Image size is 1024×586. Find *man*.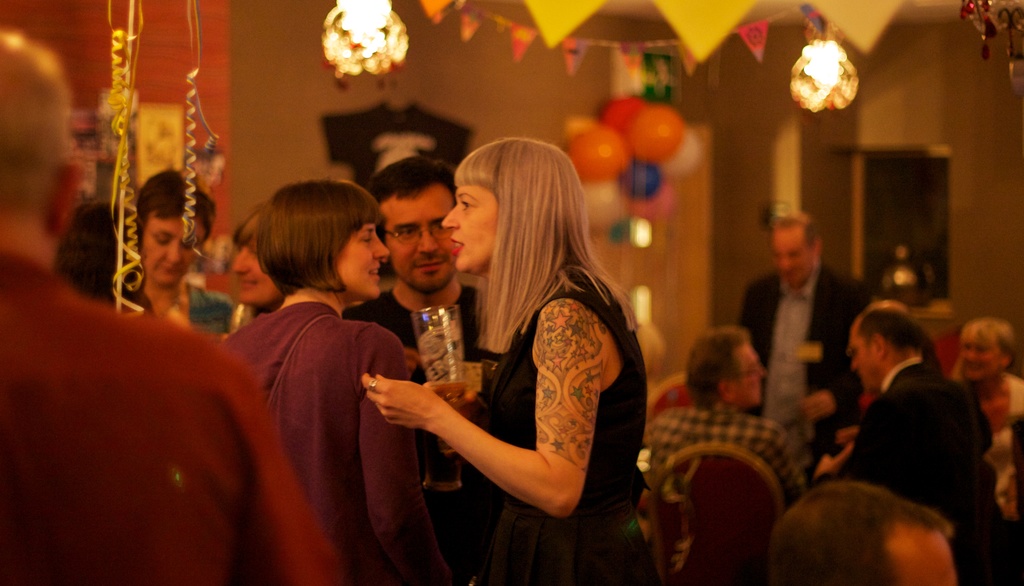
(0, 21, 342, 585).
